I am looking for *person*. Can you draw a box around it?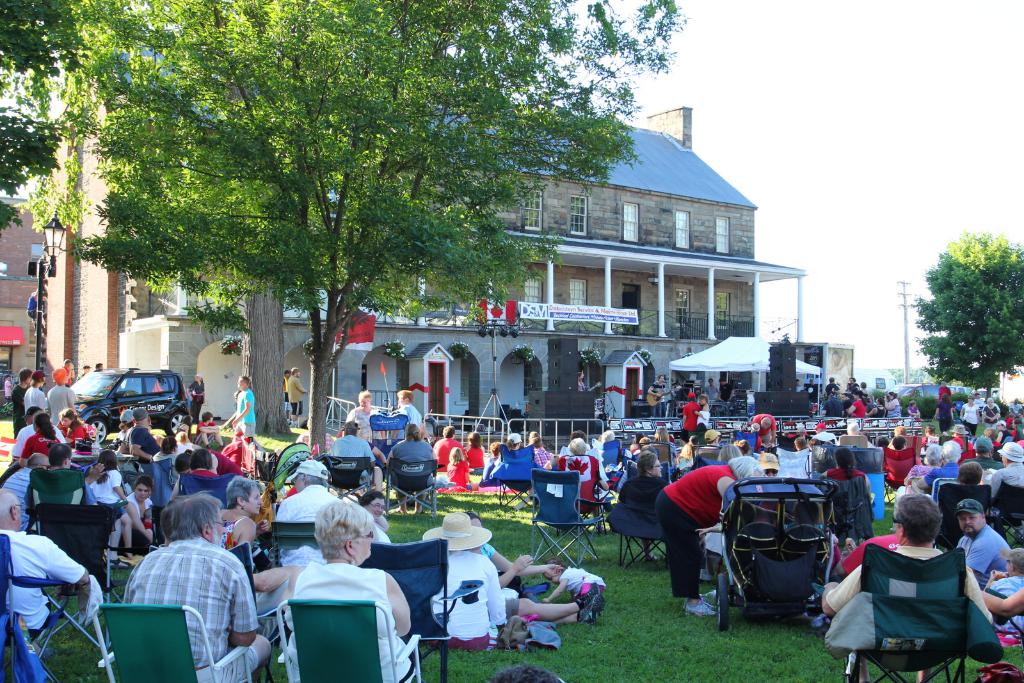
Sure, the bounding box is <box>426,502,529,651</box>.
